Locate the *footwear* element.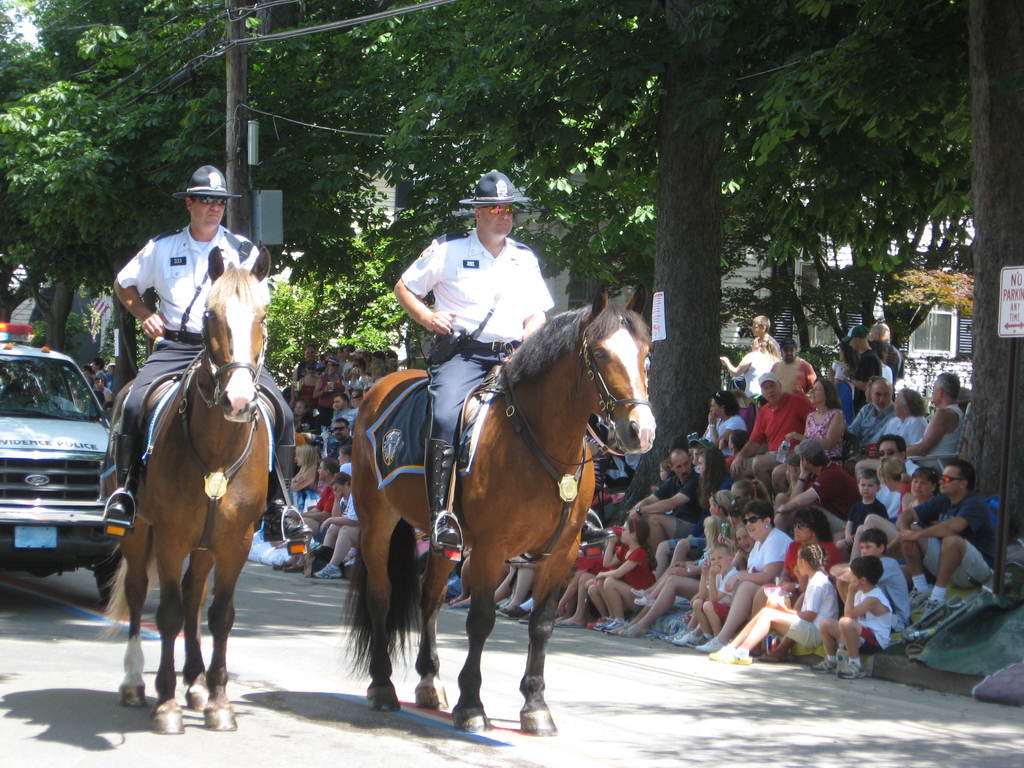
Element bbox: BBox(808, 657, 832, 669).
